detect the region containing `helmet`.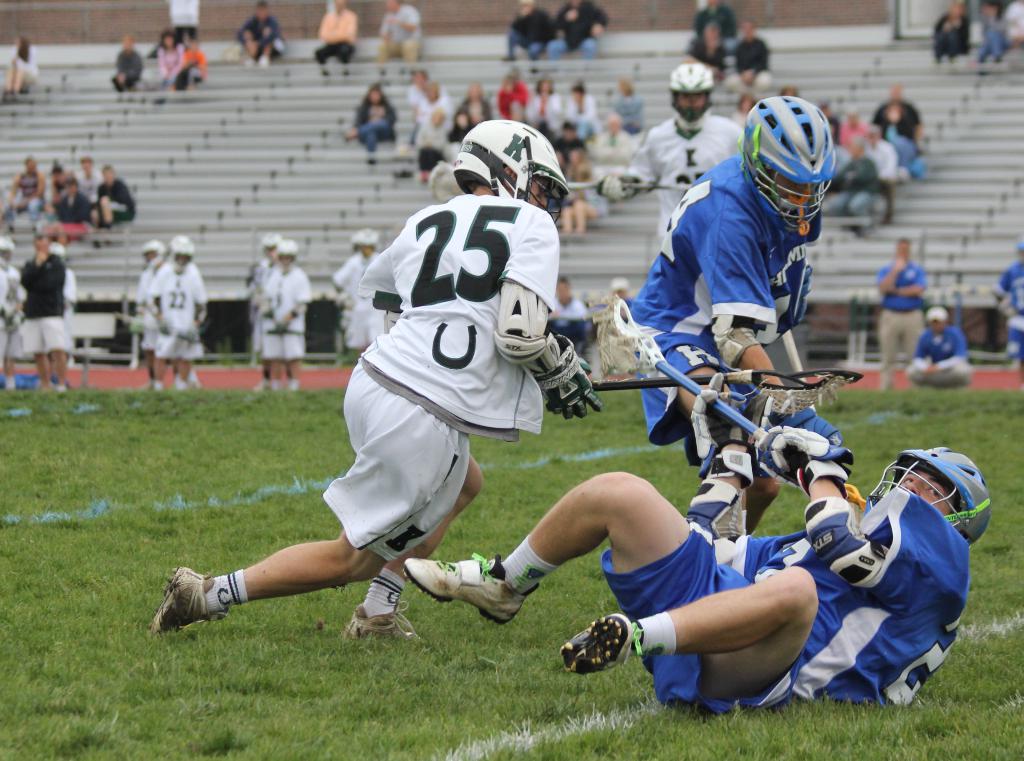
bbox(671, 63, 719, 135).
